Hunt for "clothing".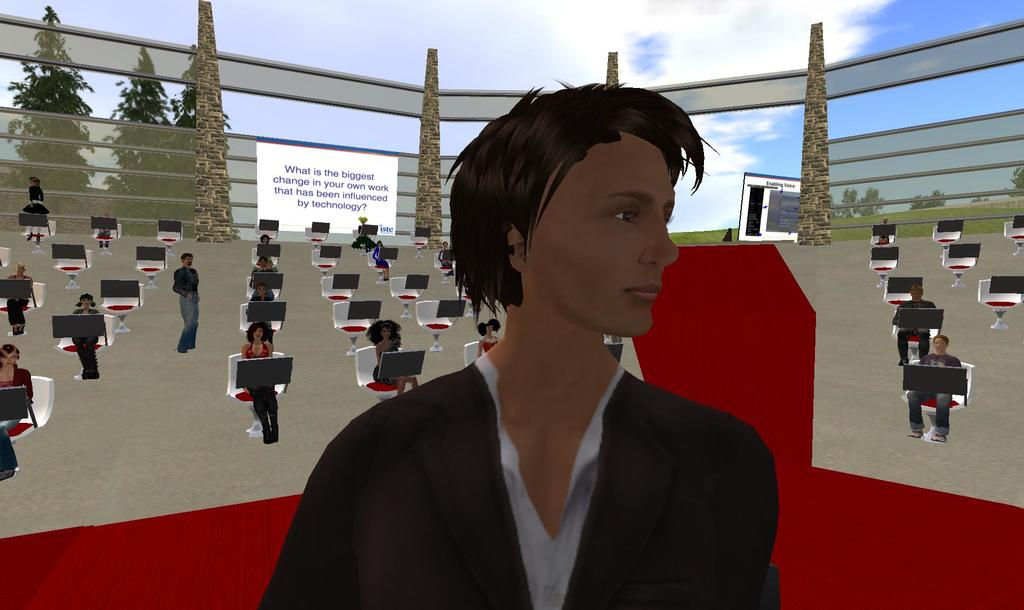
Hunted down at 370/337/401/385.
